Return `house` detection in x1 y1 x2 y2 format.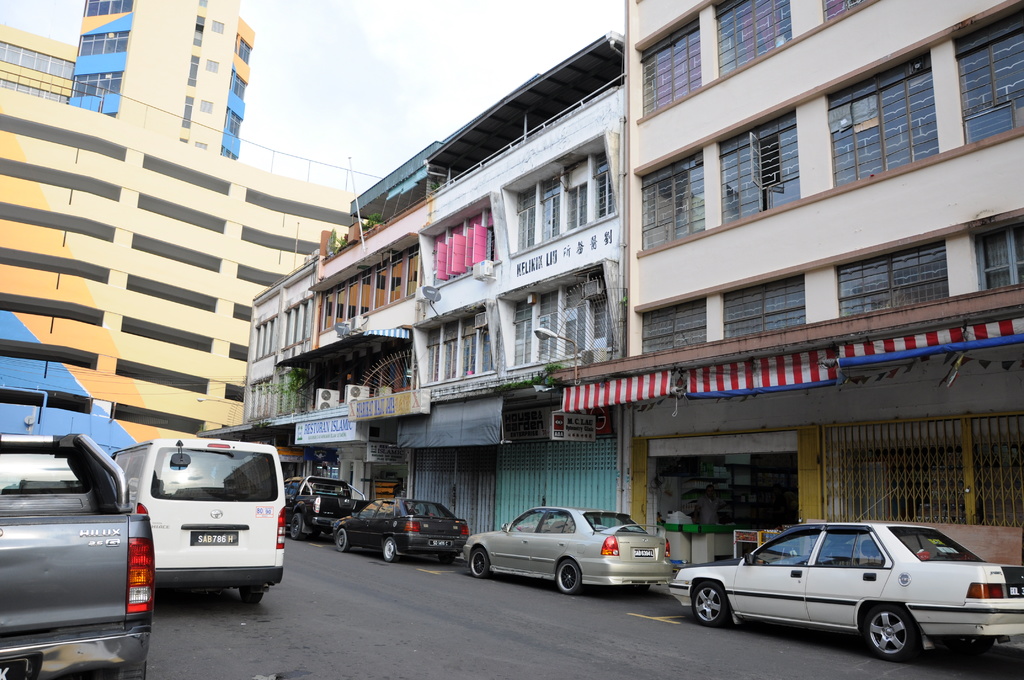
429 35 631 524.
